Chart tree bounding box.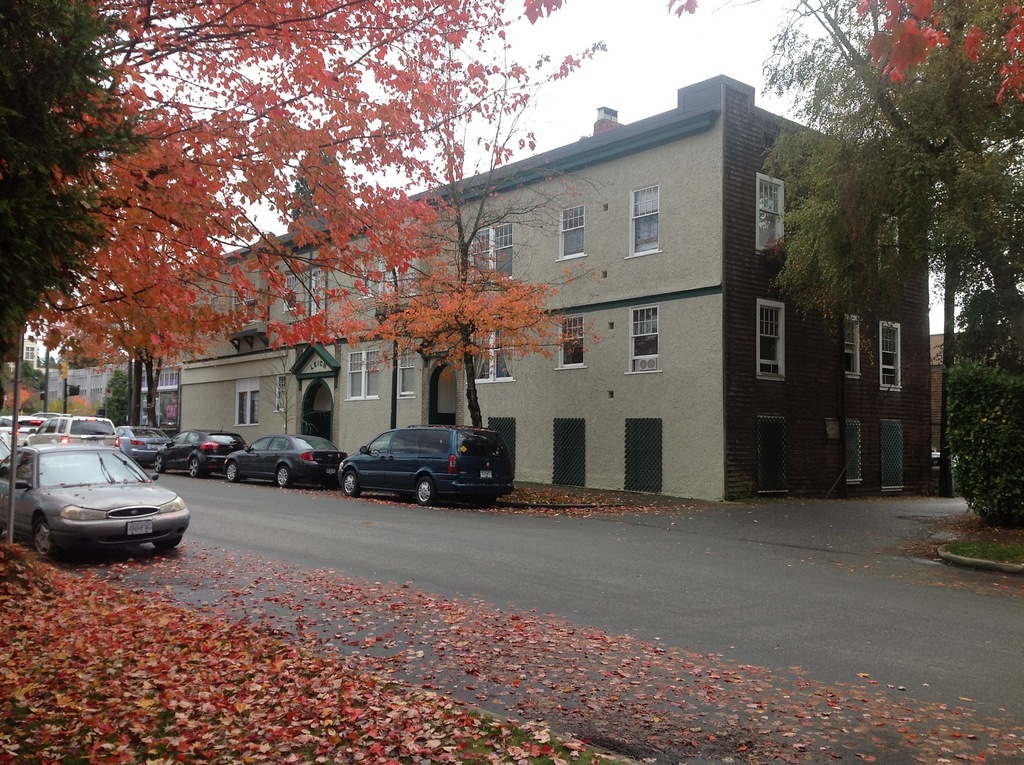
Charted: [left=761, top=0, right=1023, bottom=367].
